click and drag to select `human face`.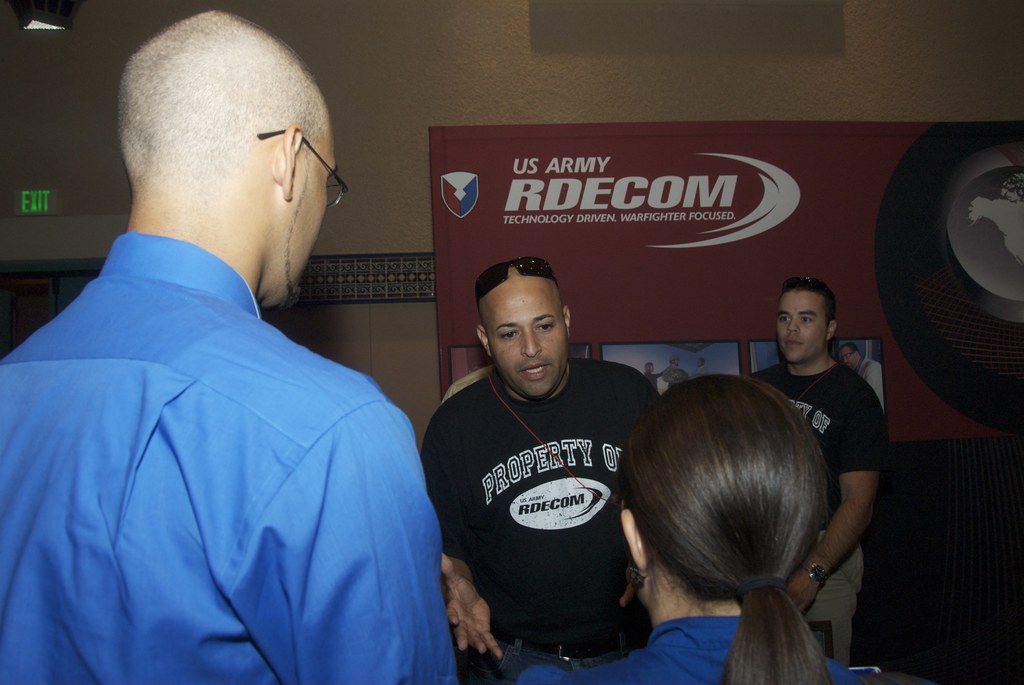
Selection: 624/504/650/611.
